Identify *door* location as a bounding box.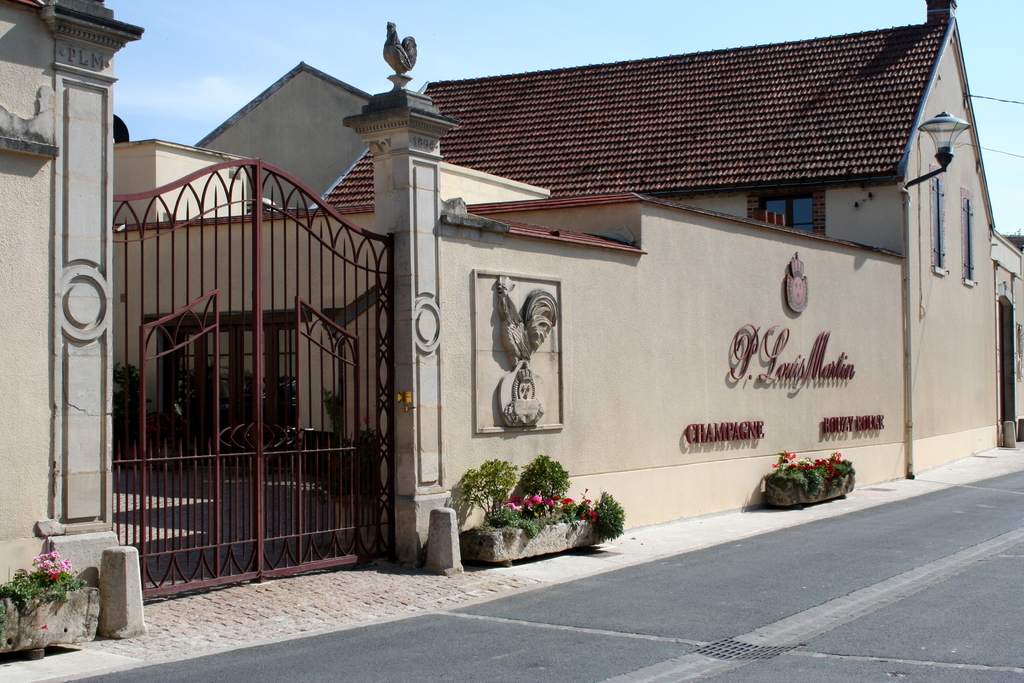
bbox=[116, 151, 375, 606].
